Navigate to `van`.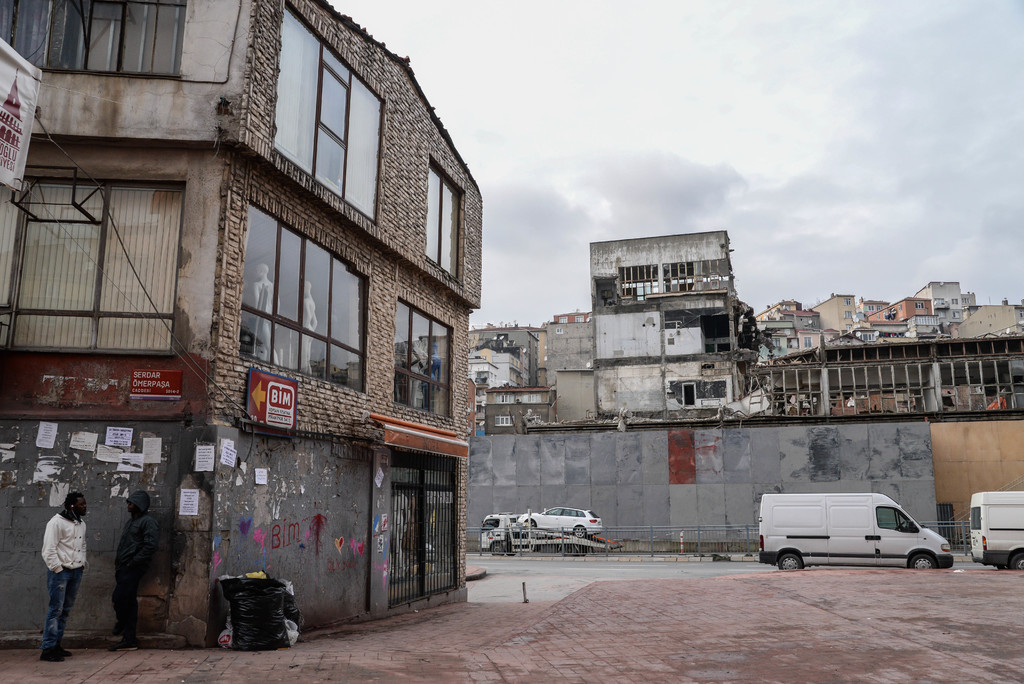
Navigation target: pyautogui.locateOnScreen(759, 492, 957, 575).
